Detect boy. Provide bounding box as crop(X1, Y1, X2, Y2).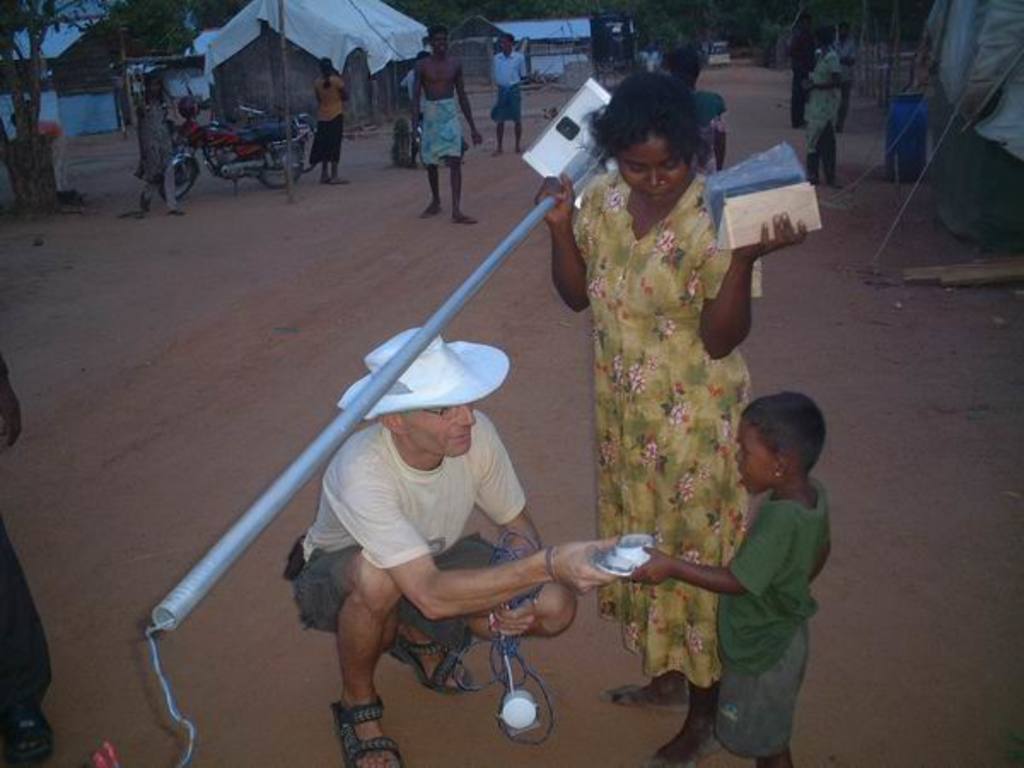
crop(660, 362, 852, 748).
